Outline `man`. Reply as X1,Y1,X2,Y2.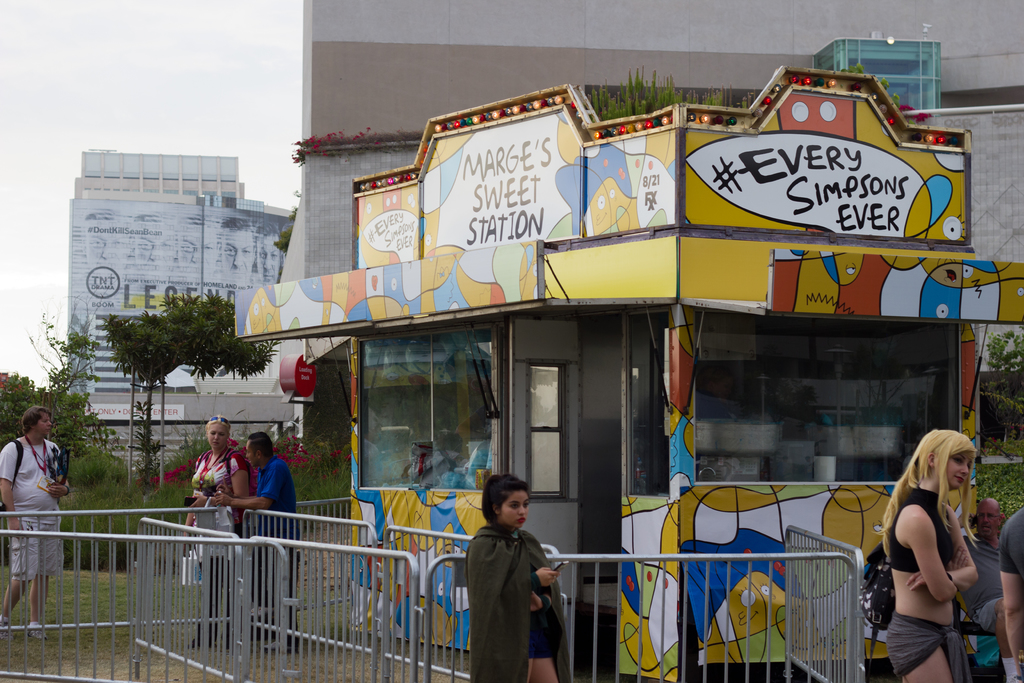
954,492,1023,682.
